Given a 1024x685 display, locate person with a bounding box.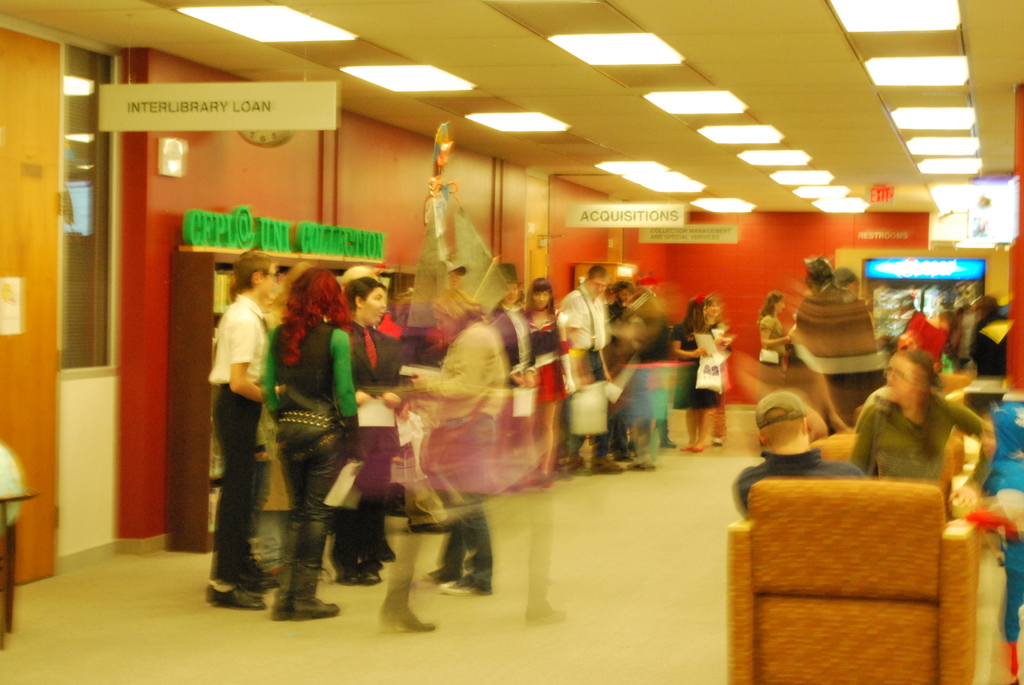
Located: region(789, 254, 884, 414).
